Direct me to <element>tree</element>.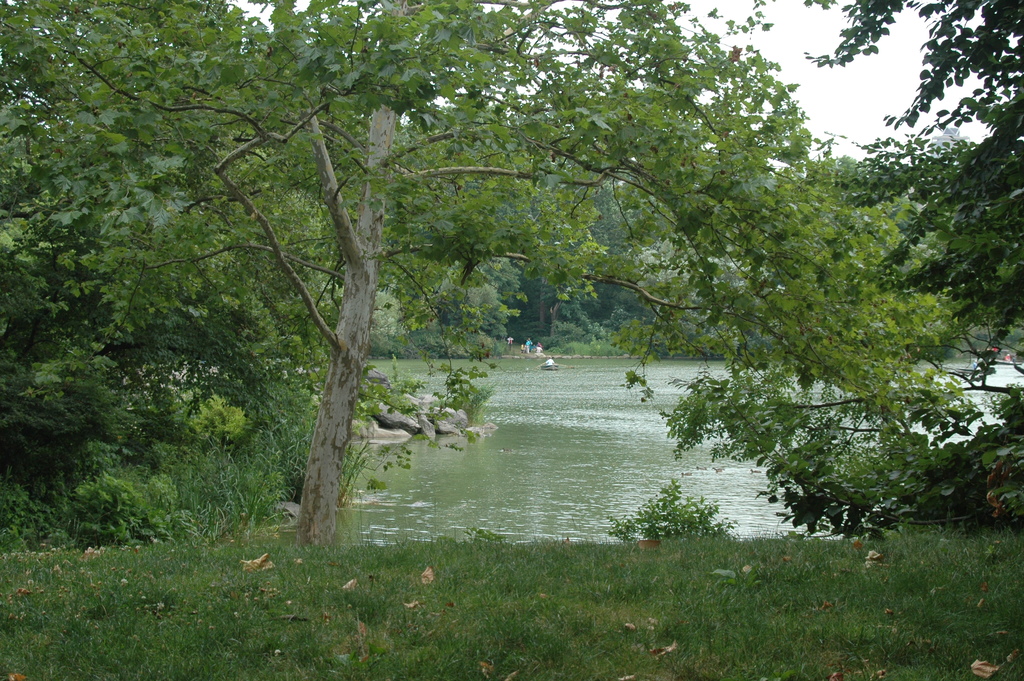
Direction: locate(33, 1, 957, 549).
